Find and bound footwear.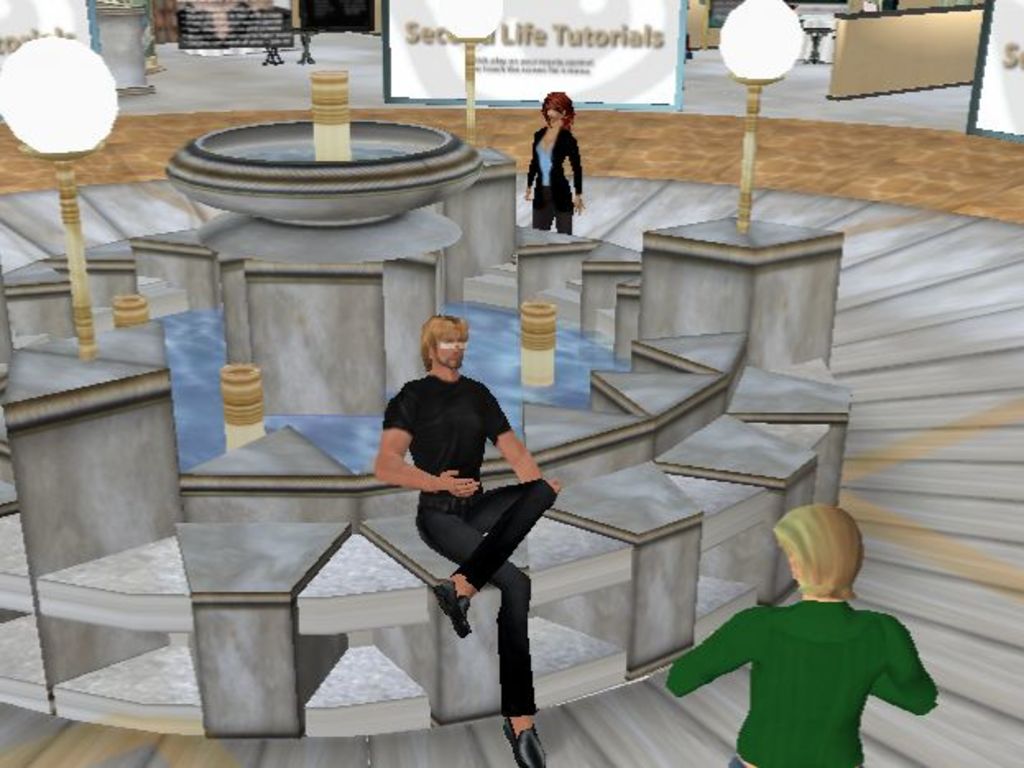
Bound: Rect(496, 715, 547, 766).
